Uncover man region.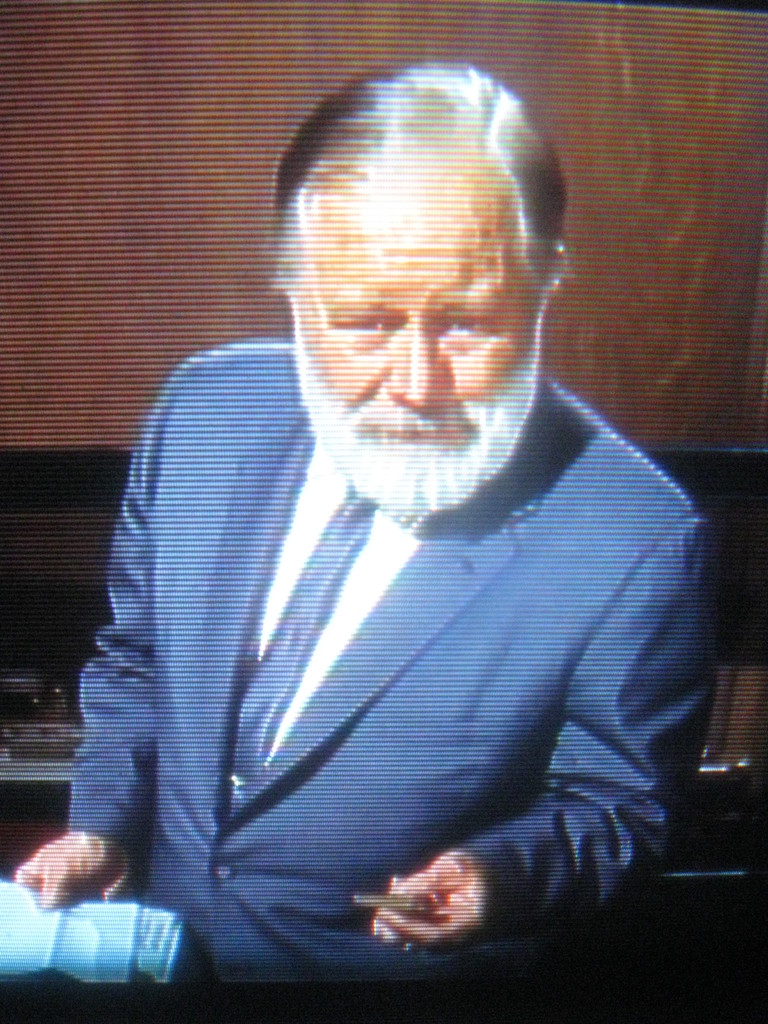
Uncovered: (x1=39, y1=86, x2=753, y2=958).
